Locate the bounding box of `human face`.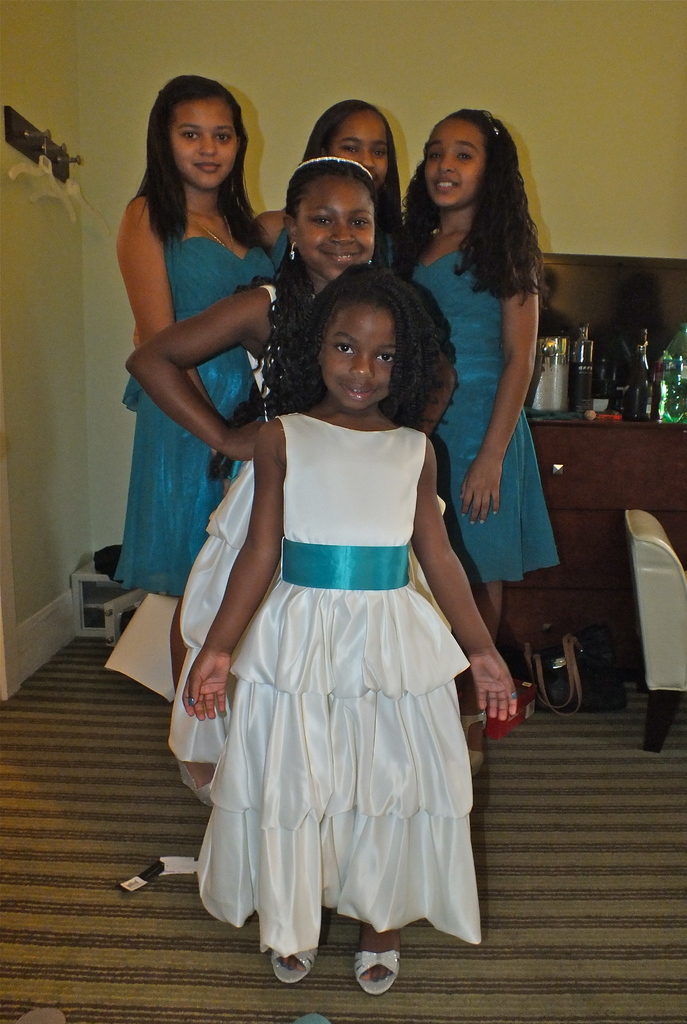
Bounding box: box(333, 101, 389, 188).
